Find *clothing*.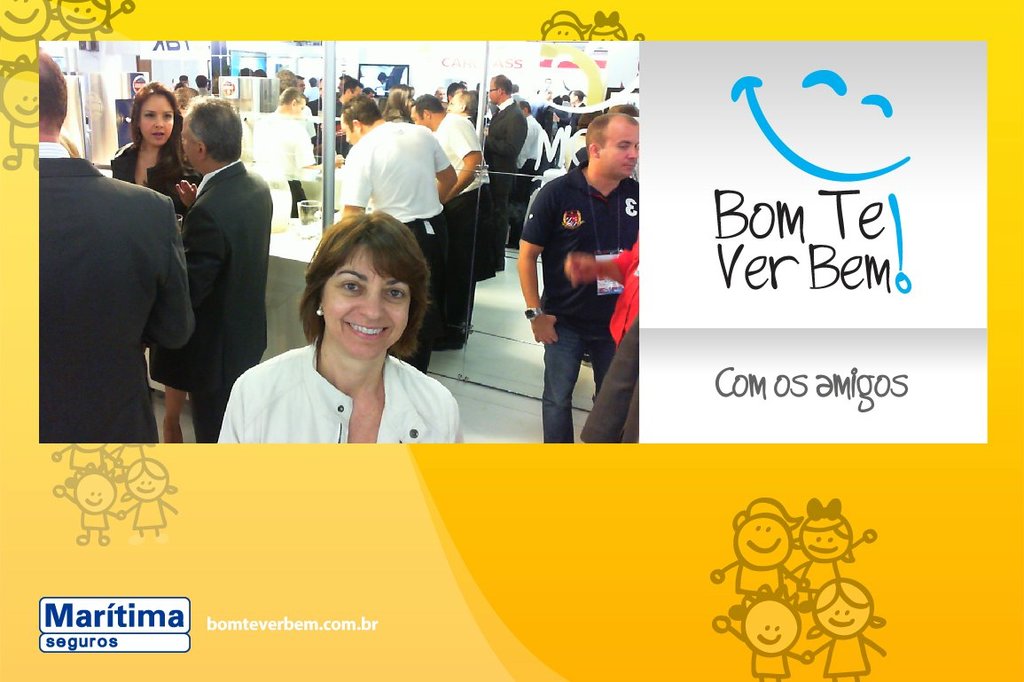
[x1=43, y1=149, x2=207, y2=438].
